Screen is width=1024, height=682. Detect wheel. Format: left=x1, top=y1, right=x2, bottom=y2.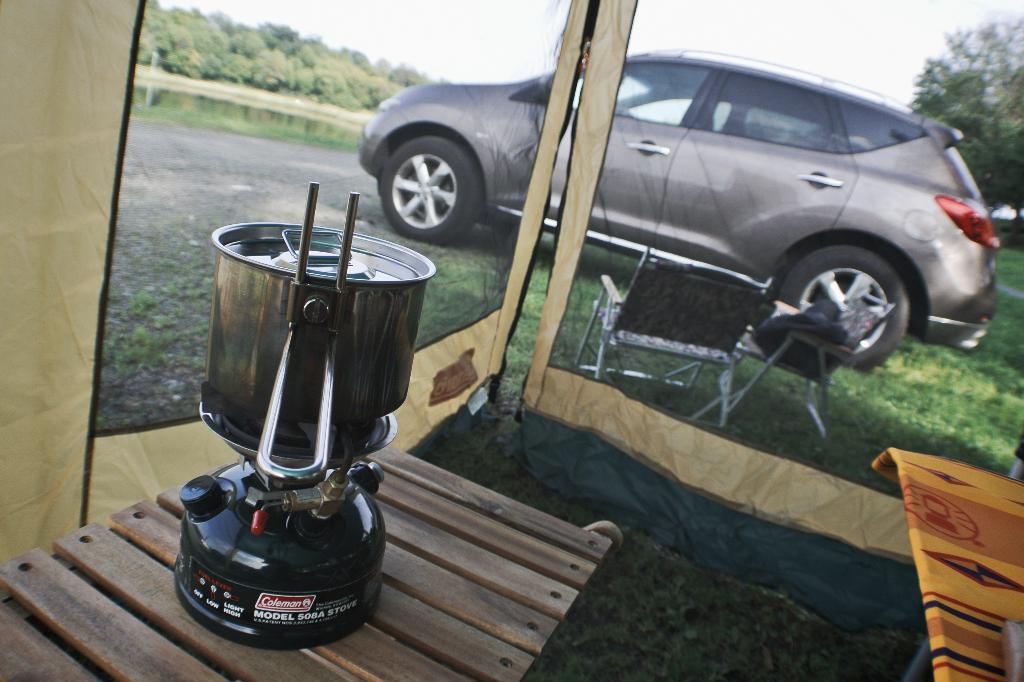
left=773, top=225, right=918, bottom=366.
